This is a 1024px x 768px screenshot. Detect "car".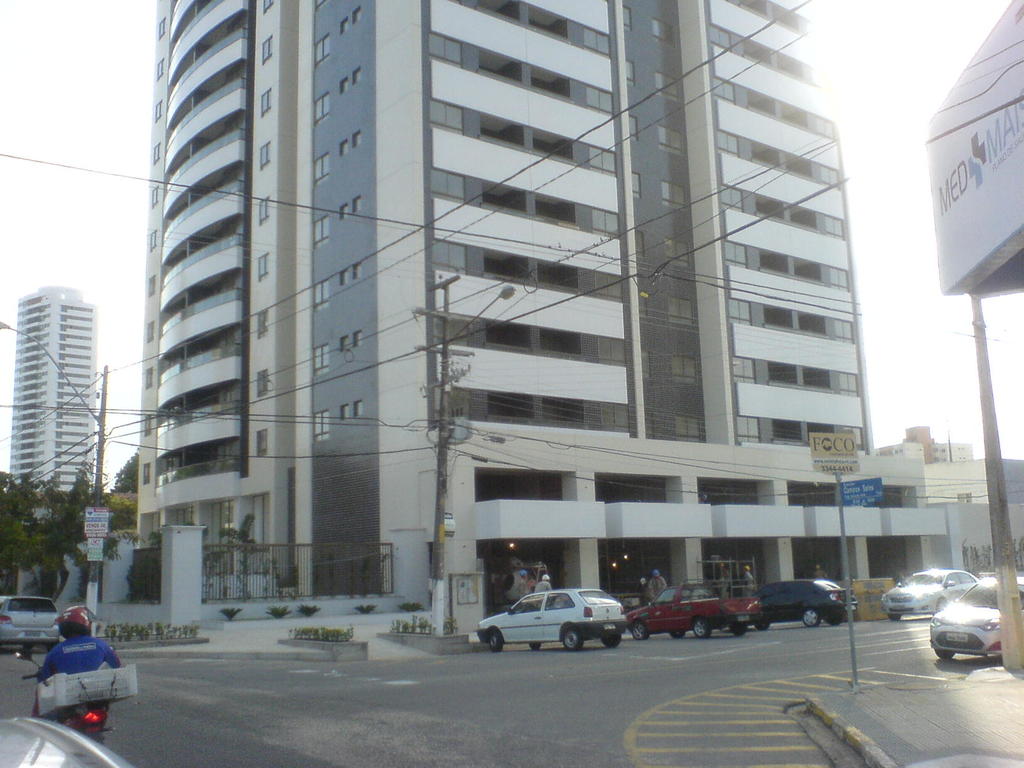
bbox=(0, 595, 63, 653).
